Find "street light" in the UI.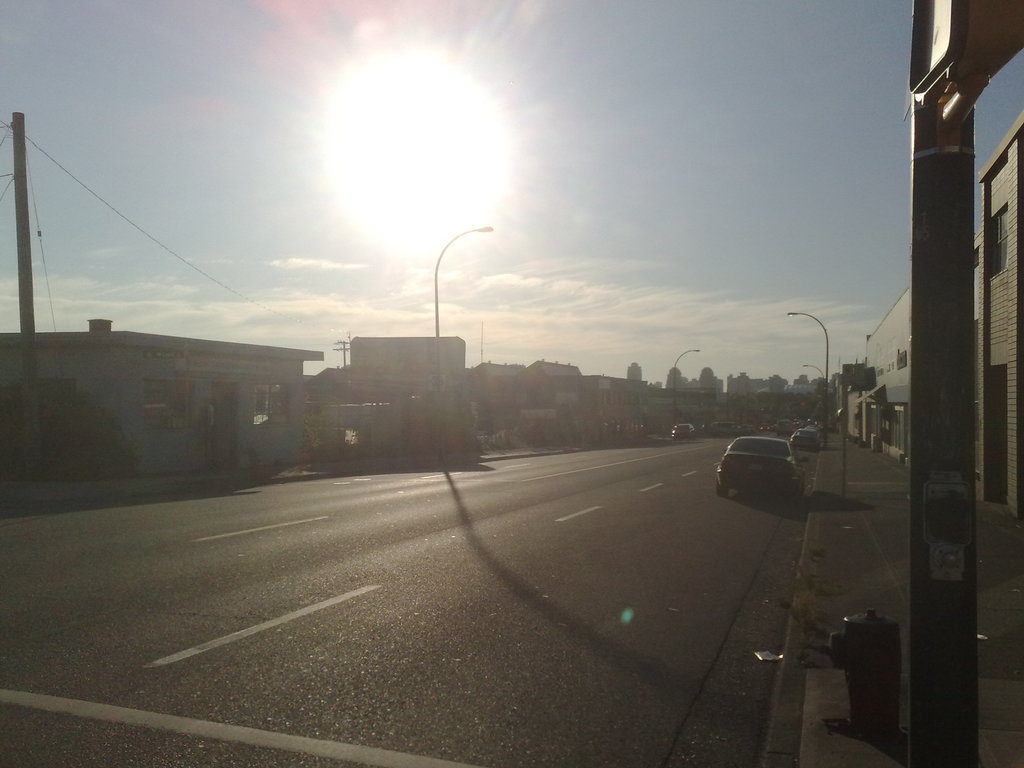
UI element at box=[784, 311, 833, 446].
